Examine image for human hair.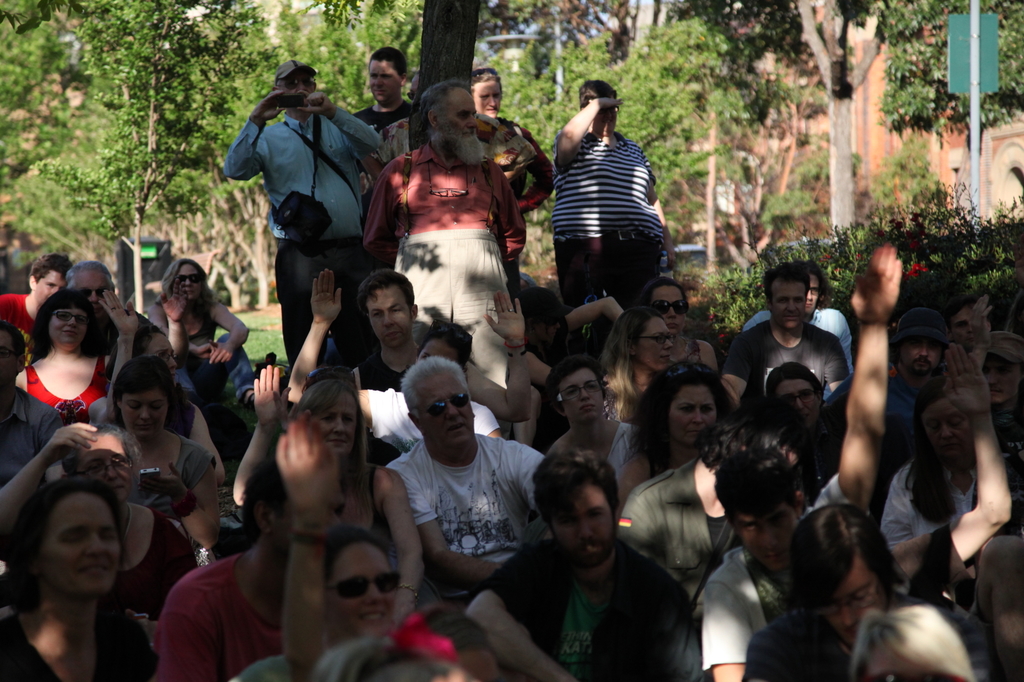
Examination result: (366,45,405,82).
